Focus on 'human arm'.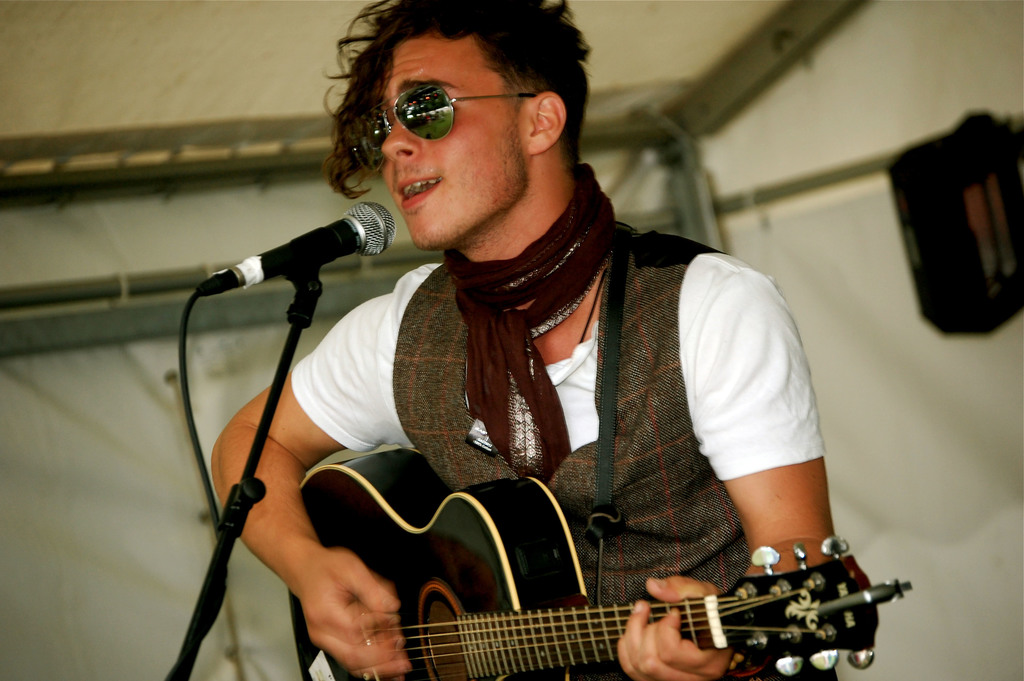
Focused at {"left": 596, "top": 265, "right": 861, "bottom": 650}.
